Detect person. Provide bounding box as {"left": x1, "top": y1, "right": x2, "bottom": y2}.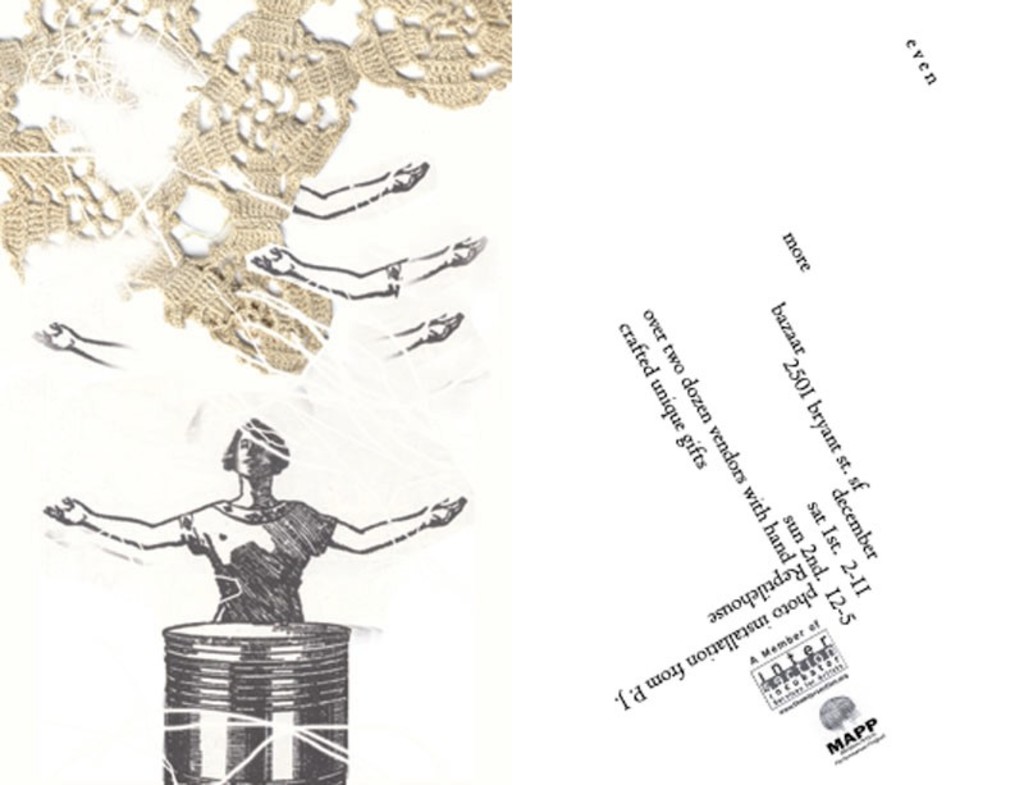
{"left": 285, "top": 160, "right": 426, "bottom": 206}.
